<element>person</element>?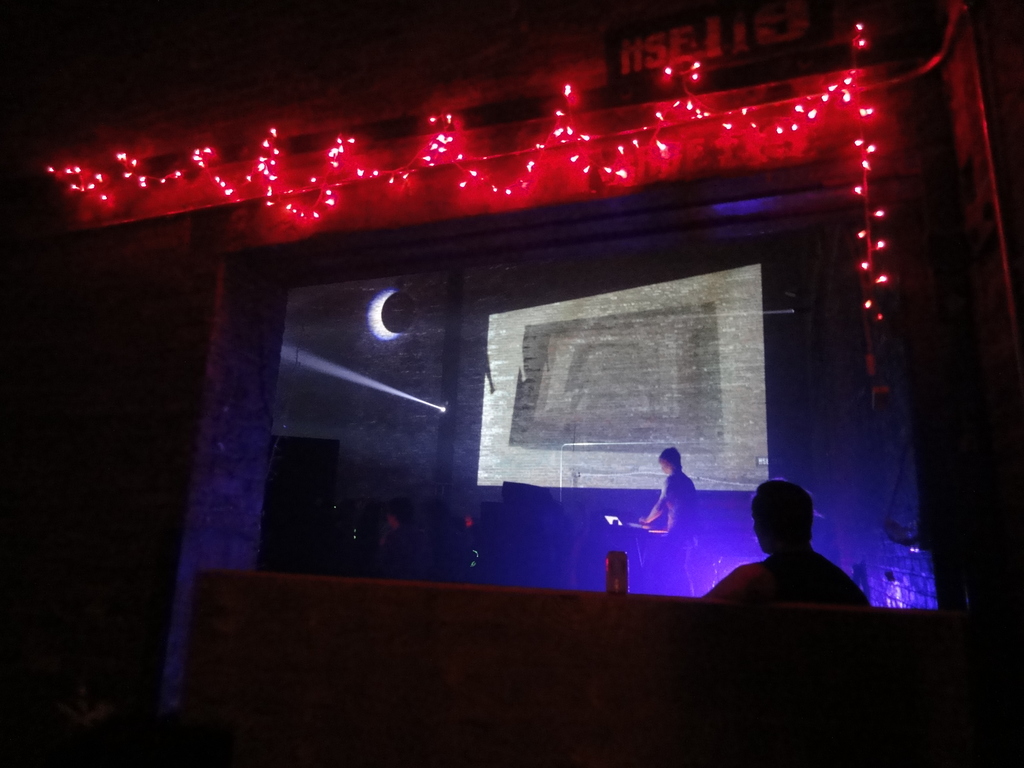
bbox(634, 442, 716, 605)
